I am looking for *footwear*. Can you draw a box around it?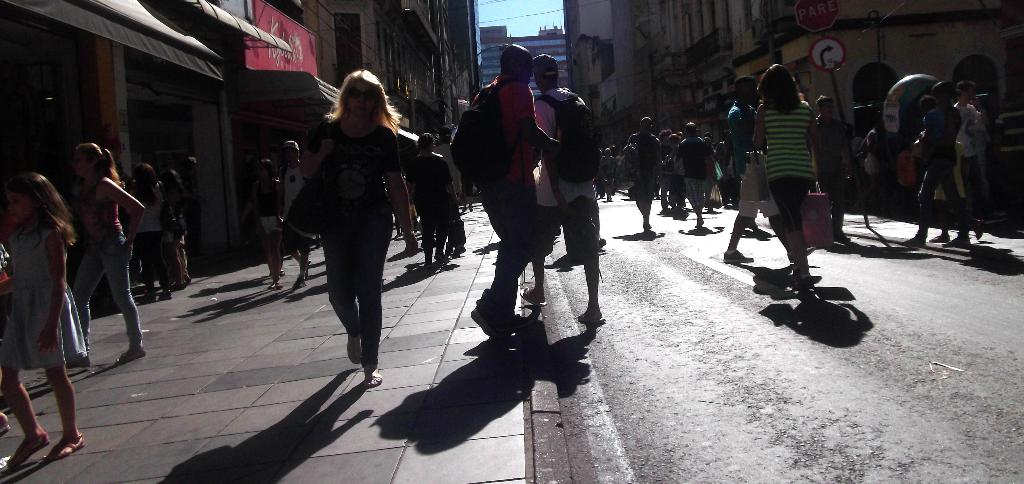
Sure, the bounding box is detection(290, 271, 308, 289).
